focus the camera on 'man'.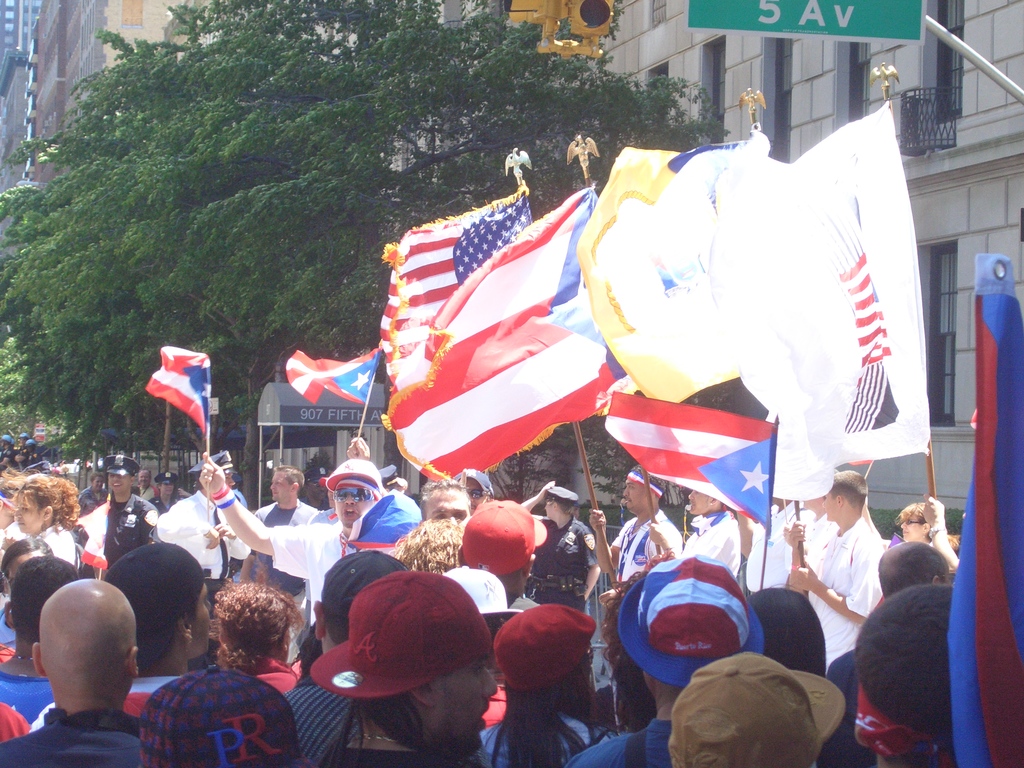
Focus region: [x1=647, y1=497, x2=742, y2=580].
